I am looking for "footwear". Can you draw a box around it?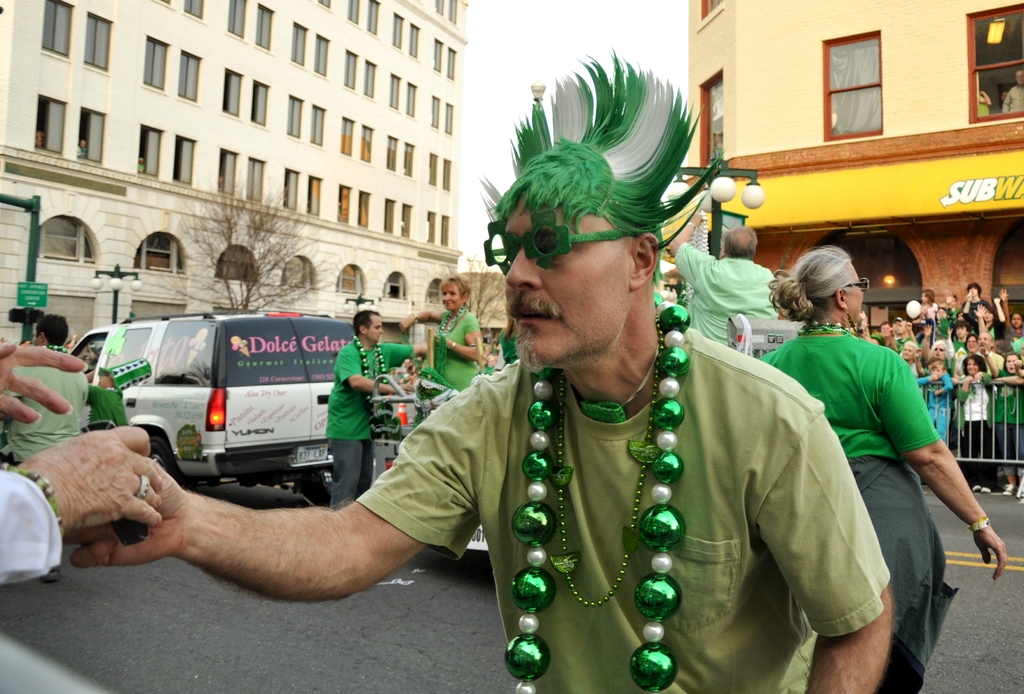
Sure, the bounding box is x1=981, y1=488, x2=993, y2=494.
